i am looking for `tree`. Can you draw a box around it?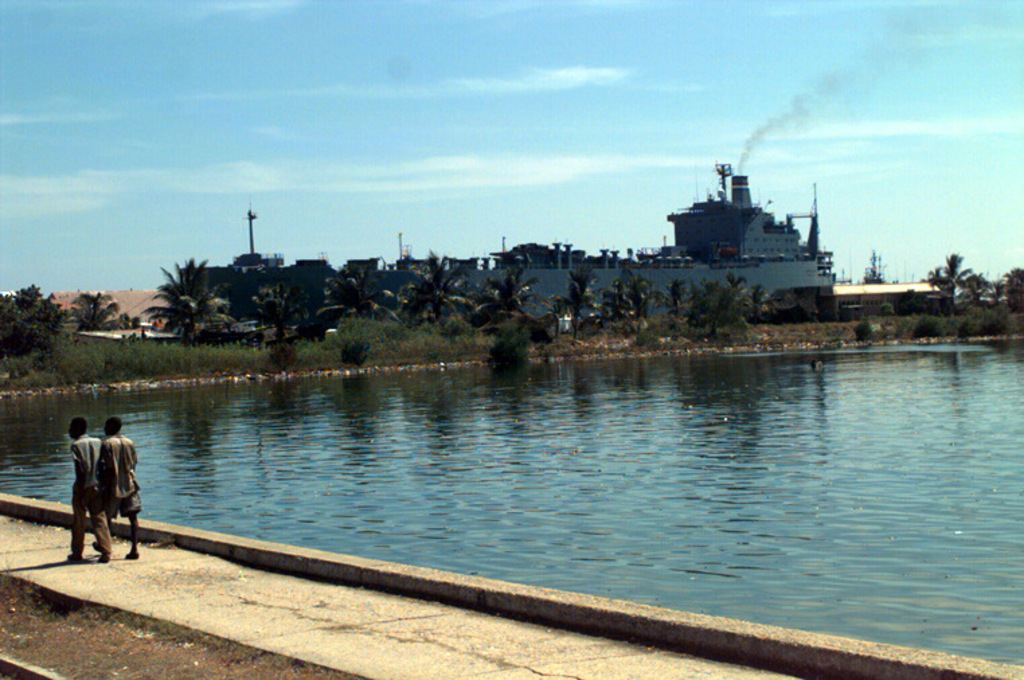
Sure, the bounding box is BBox(994, 262, 1023, 316).
